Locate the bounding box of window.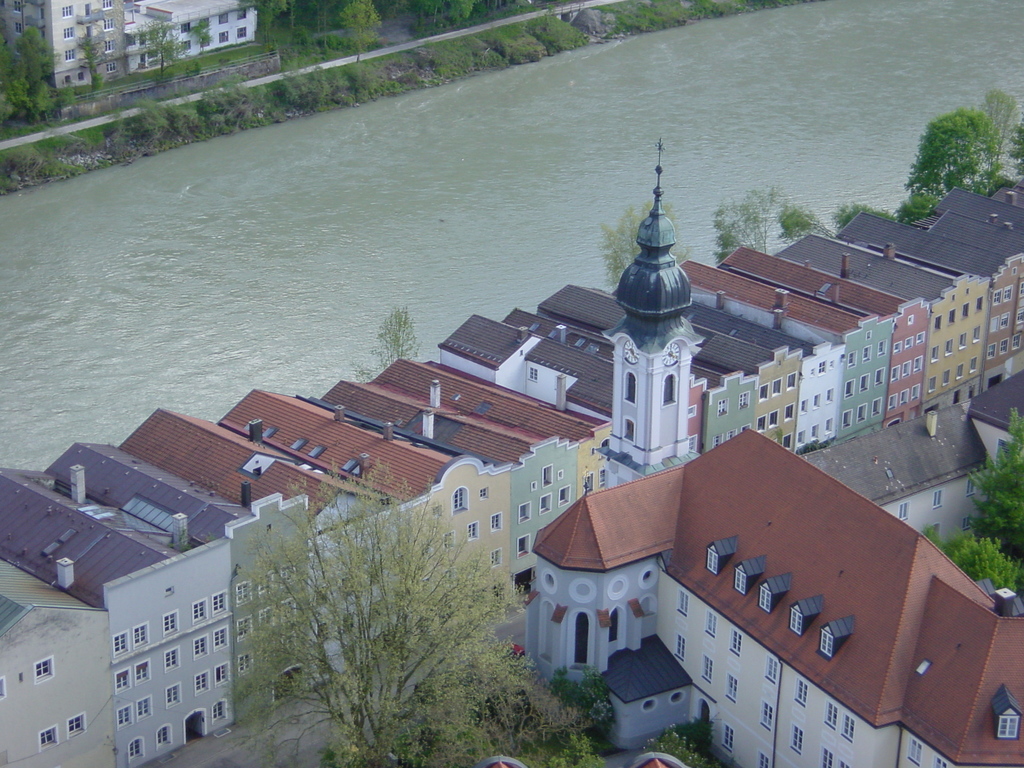
Bounding box: BBox(141, 48, 164, 58).
